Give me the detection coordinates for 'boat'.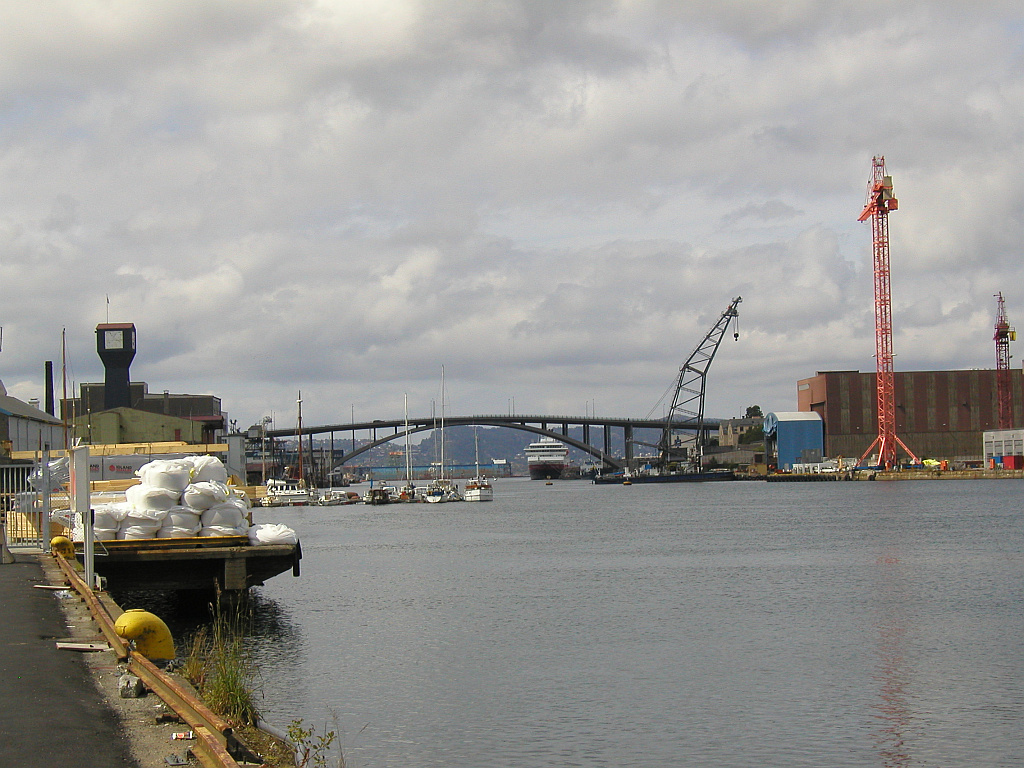
l=263, t=395, r=321, b=508.
